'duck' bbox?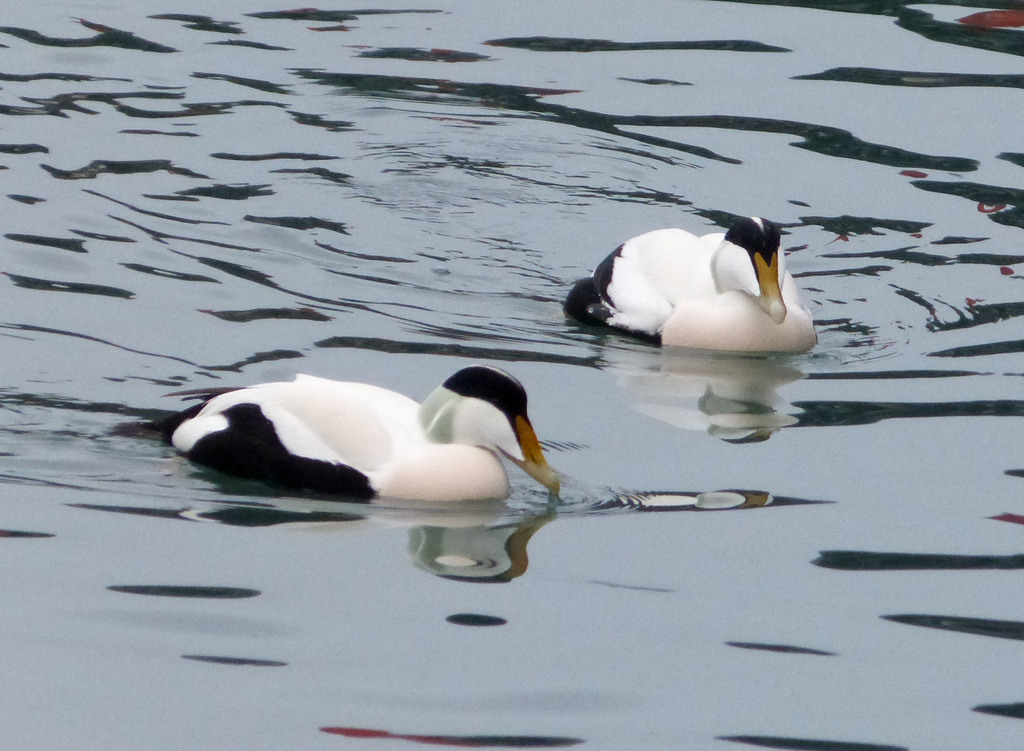
<box>155,364,563,501</box>
